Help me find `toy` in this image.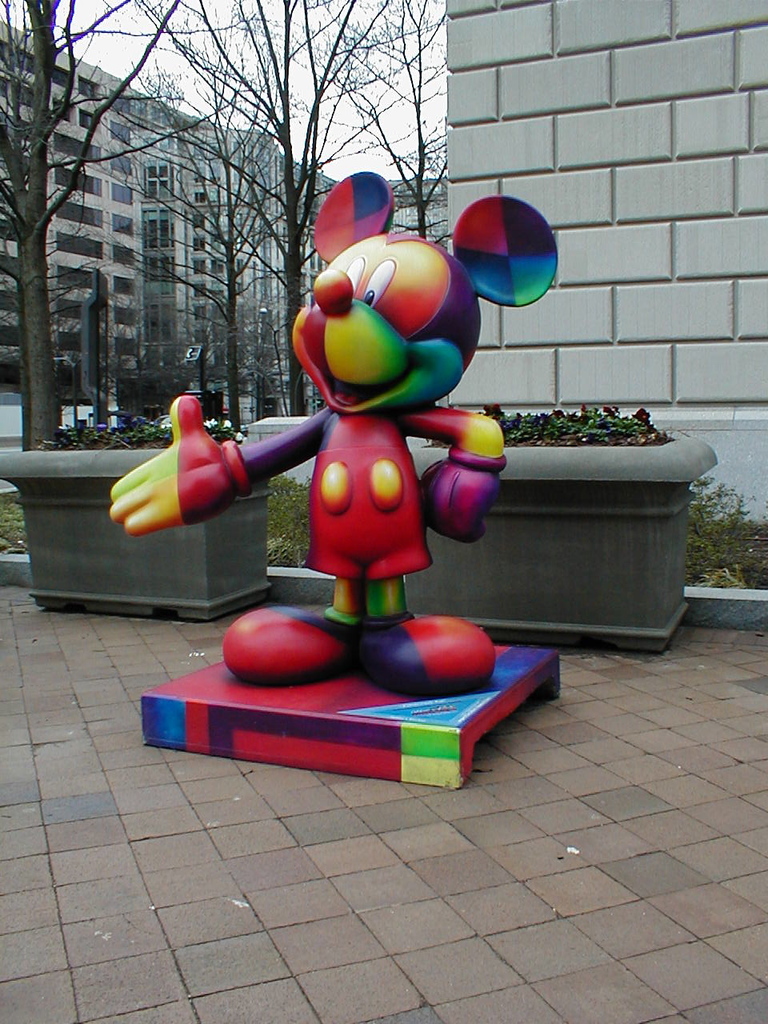
Found it: 66,166,586,746.
